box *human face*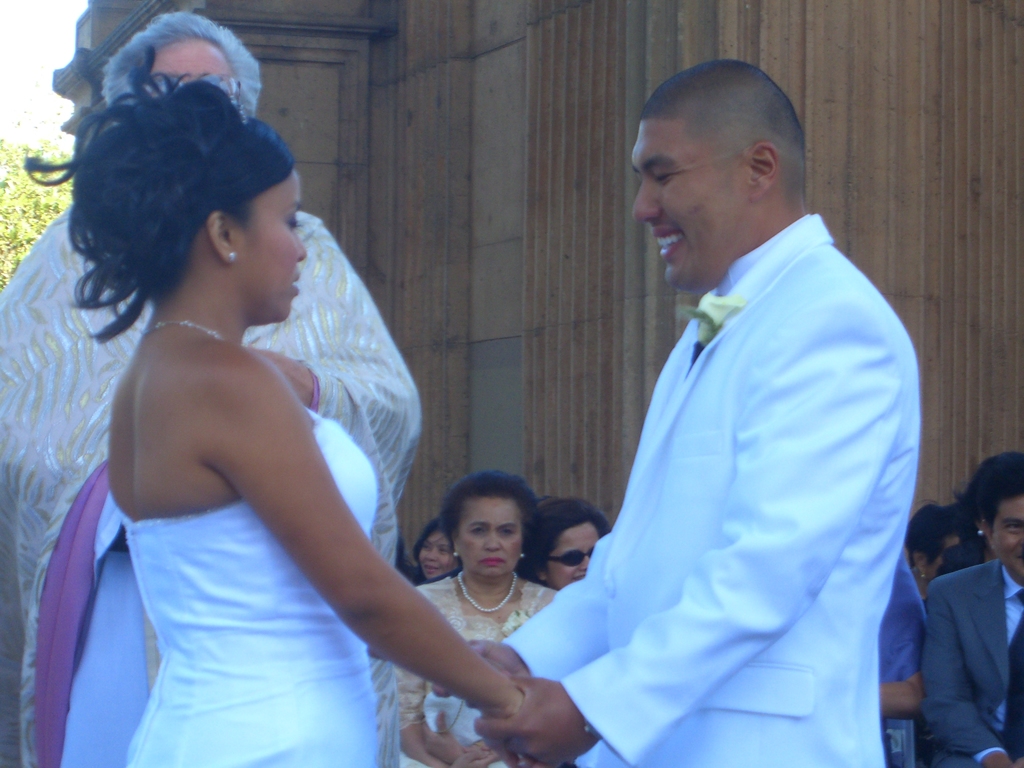
[x1=230, y1=170, x2=305, y2=328]
